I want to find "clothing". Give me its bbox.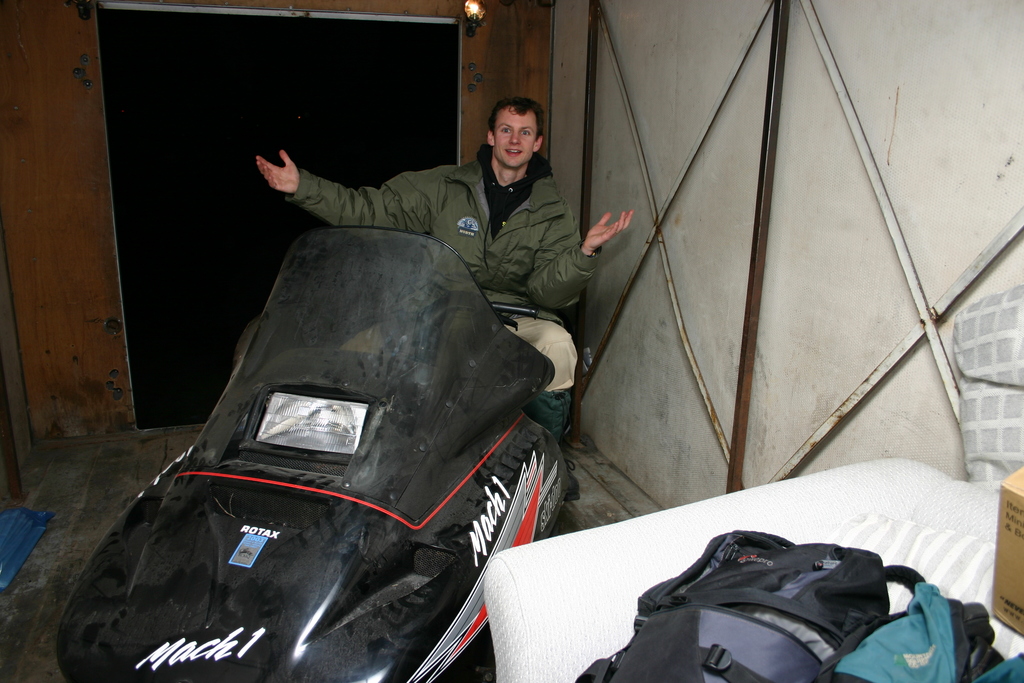
(301, 151, 604, 347).
